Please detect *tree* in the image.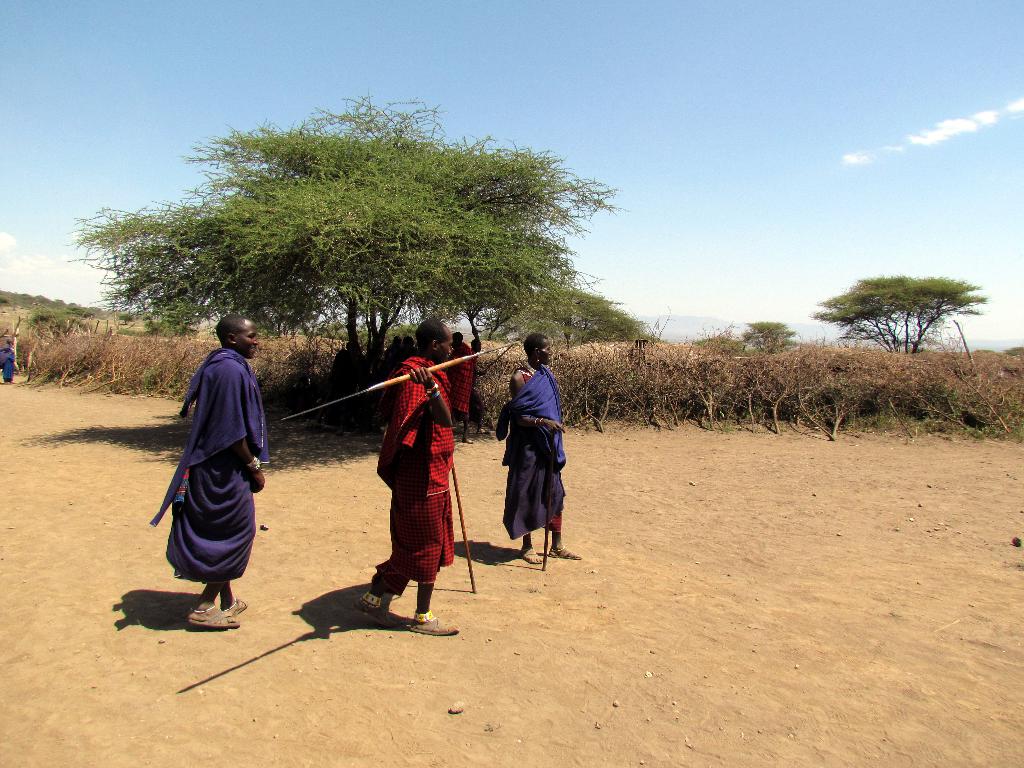
360/322/376/351.
